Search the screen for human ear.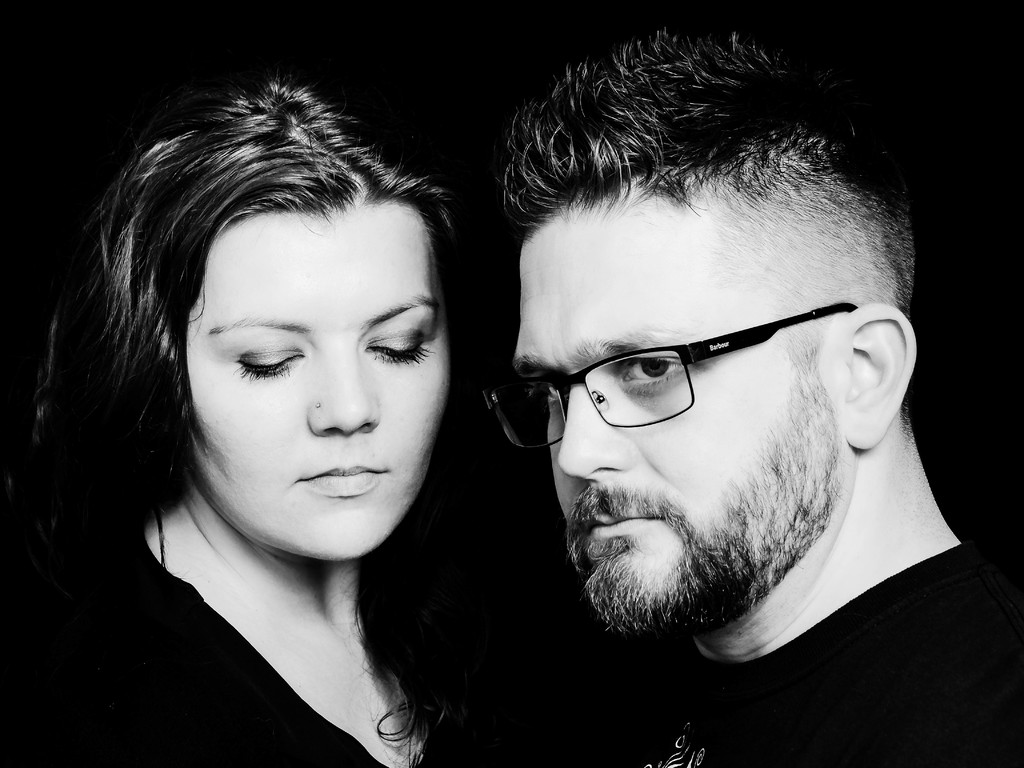
Found at x1=844 y1=305 x2=920 y2=447.
